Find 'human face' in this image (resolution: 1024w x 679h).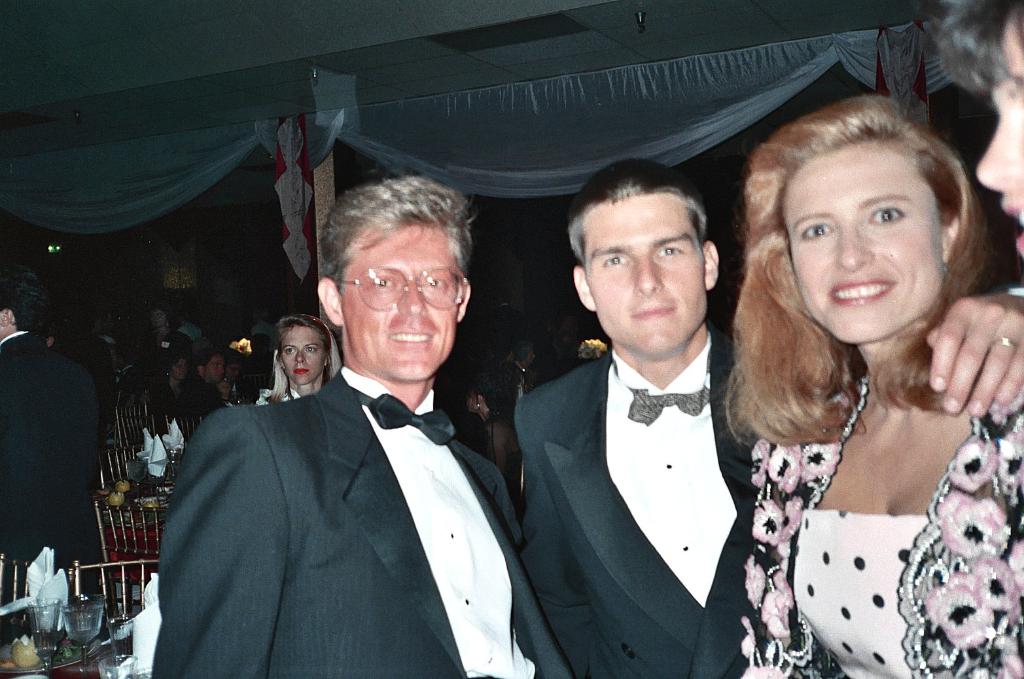
785:141:947:342.
